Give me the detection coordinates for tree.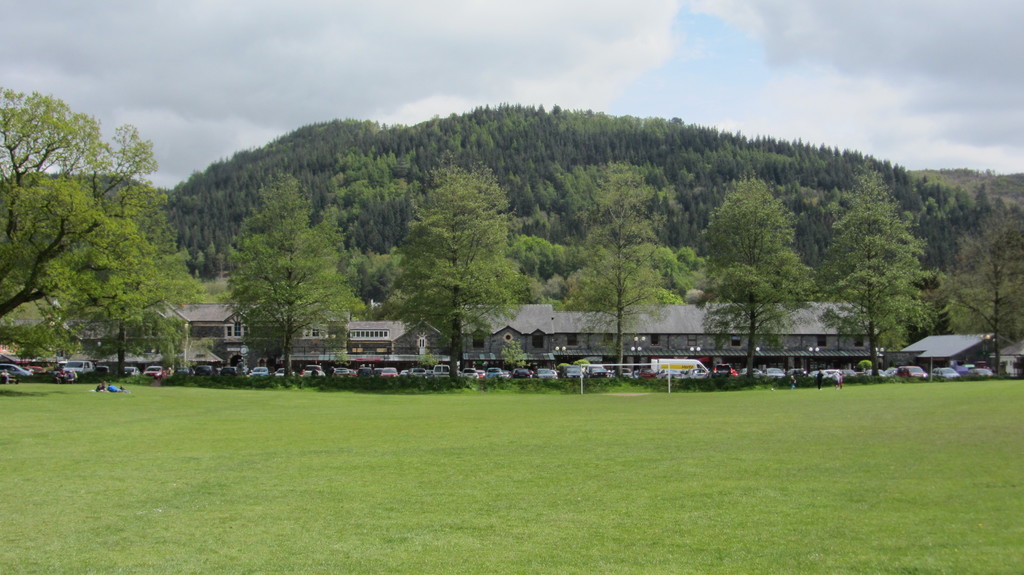
bbox=[559, 162, 683, 374].
